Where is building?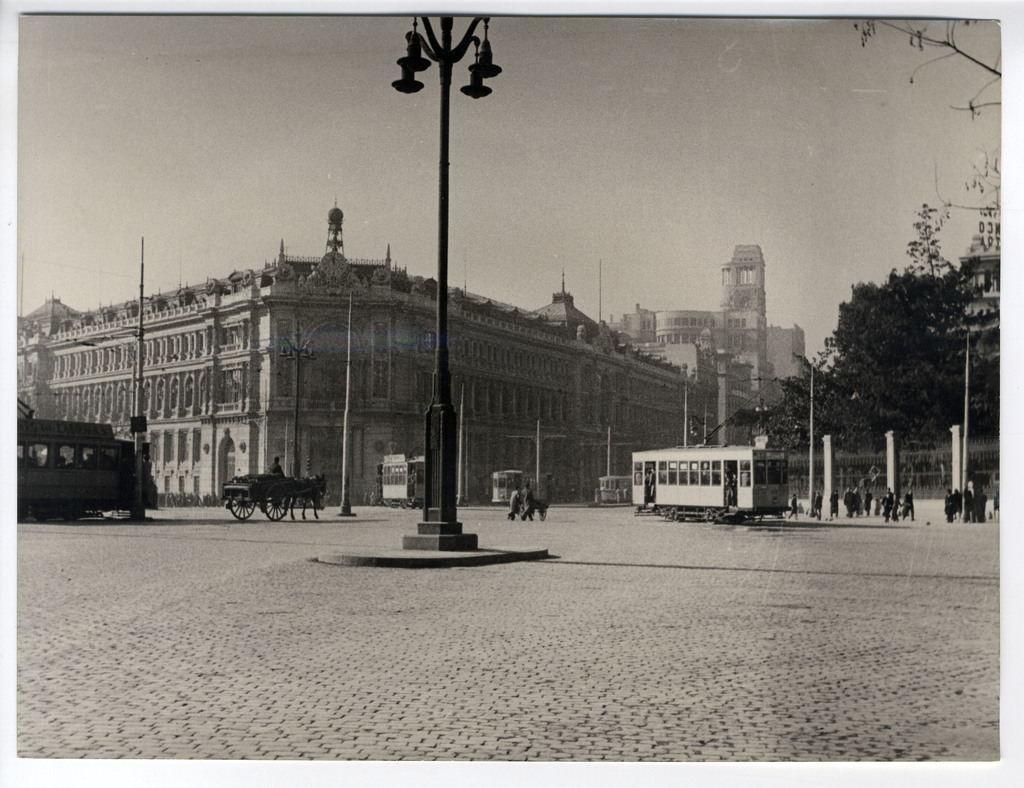
<bbox>936, 234, 1013, 411</bbox>.
